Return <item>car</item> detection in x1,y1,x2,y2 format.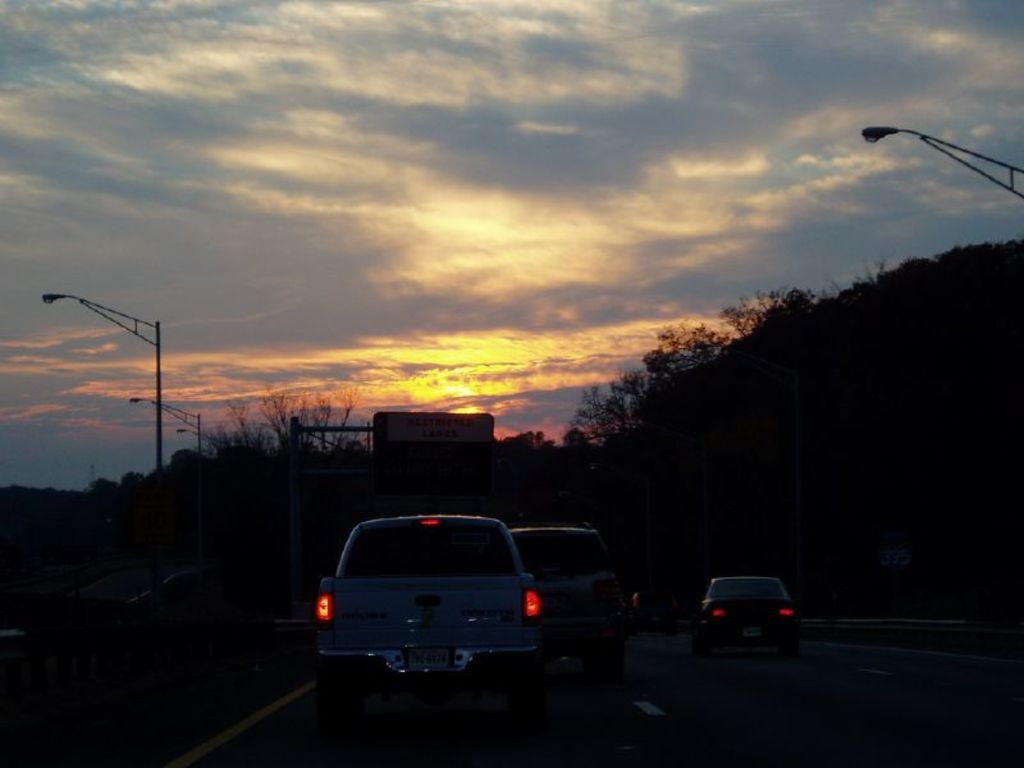
516,526,644,659.
